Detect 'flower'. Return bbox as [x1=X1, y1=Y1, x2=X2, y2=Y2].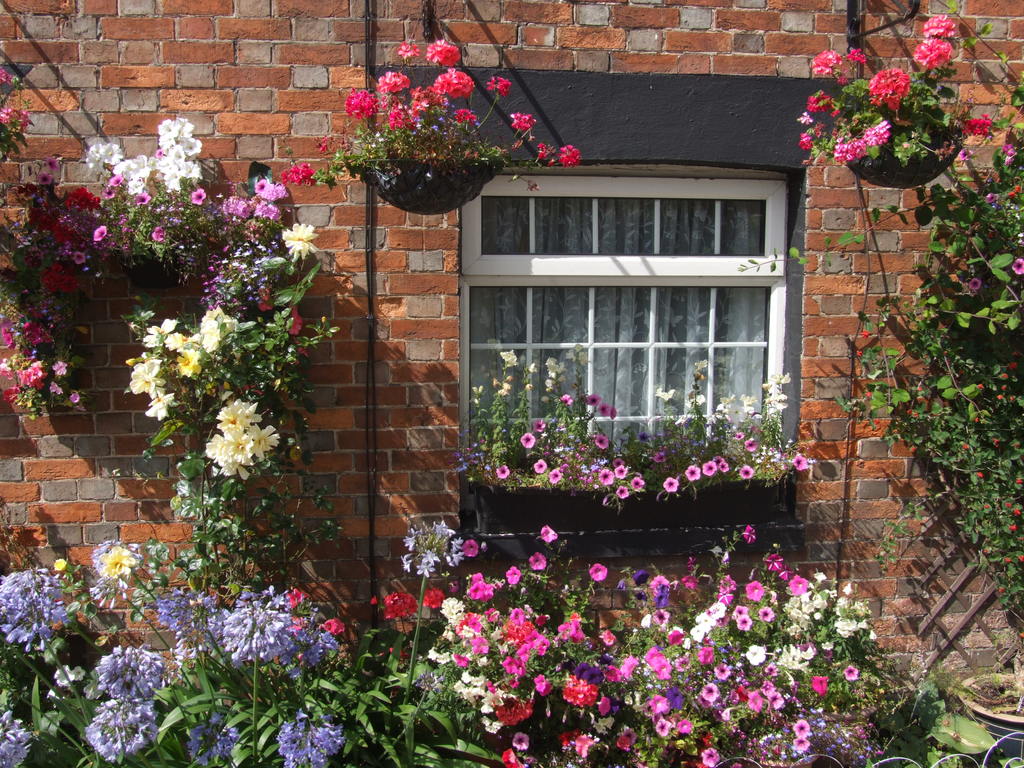
[x1=510, y1=113, x2=532, y2=131].
